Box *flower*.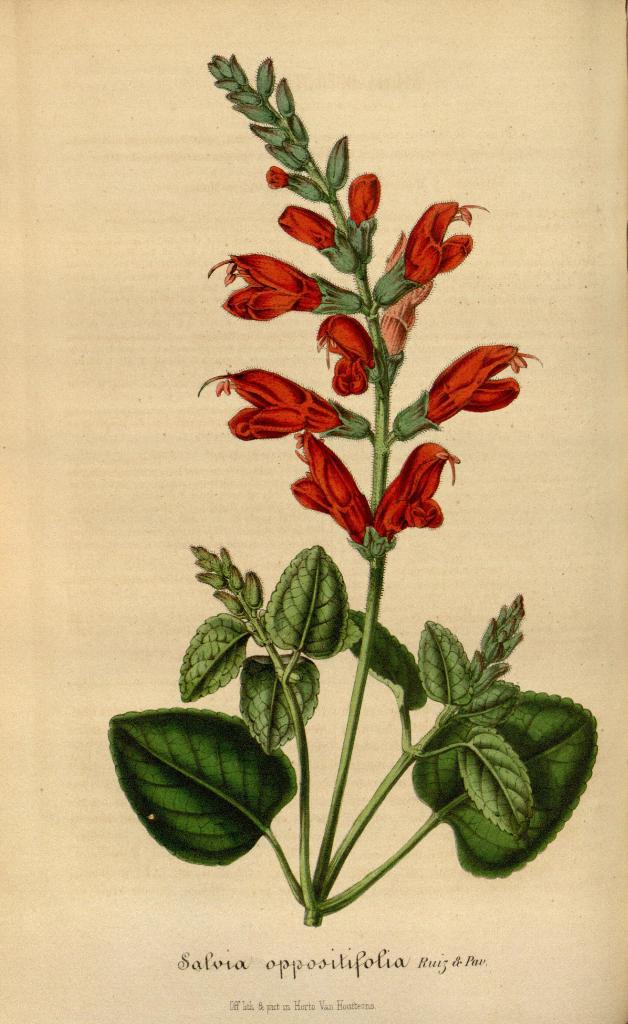
(283, 435, 375, 555).
